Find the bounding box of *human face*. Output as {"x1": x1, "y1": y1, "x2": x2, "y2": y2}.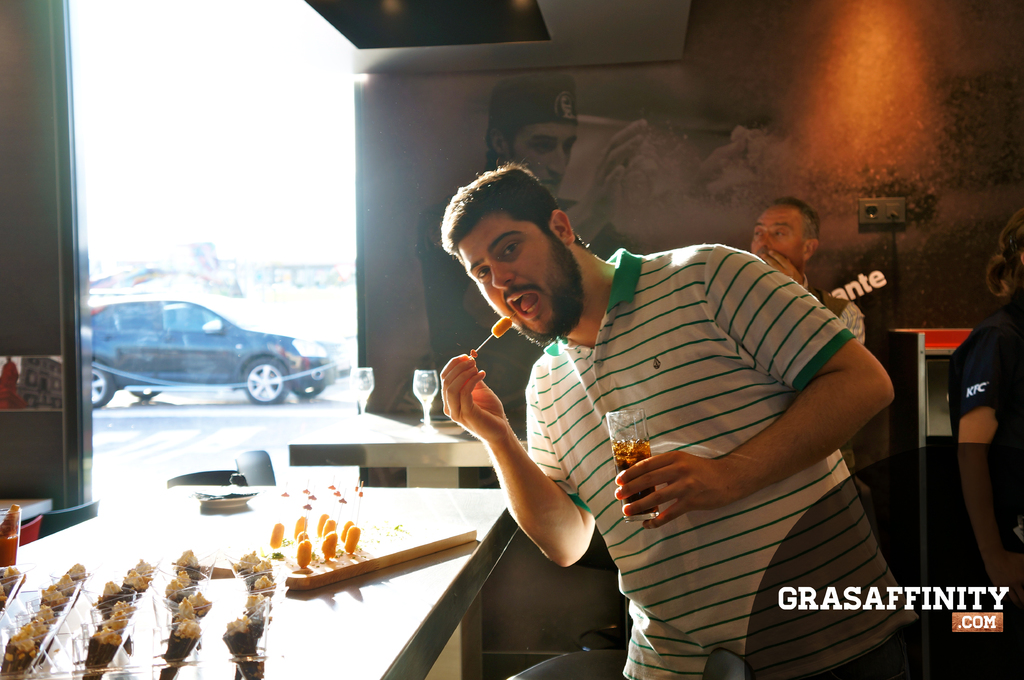
{"x1": 751, "y1": 205, "x2": 801, "y2": 269}.
